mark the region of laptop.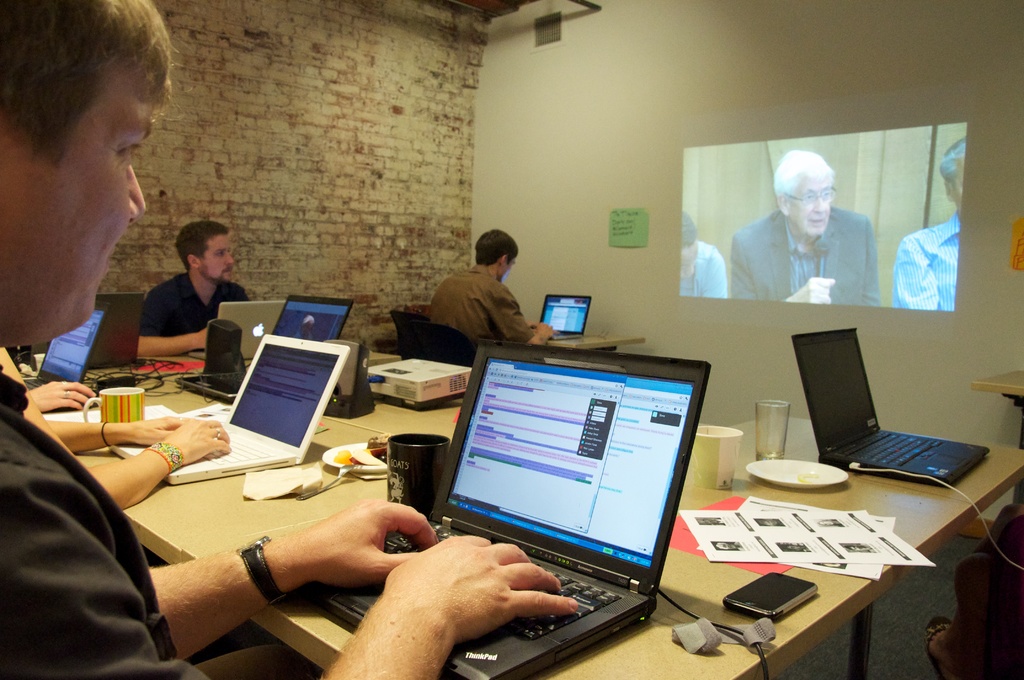
Region: [x1=540, y1=294, x2=590, y2=337].
